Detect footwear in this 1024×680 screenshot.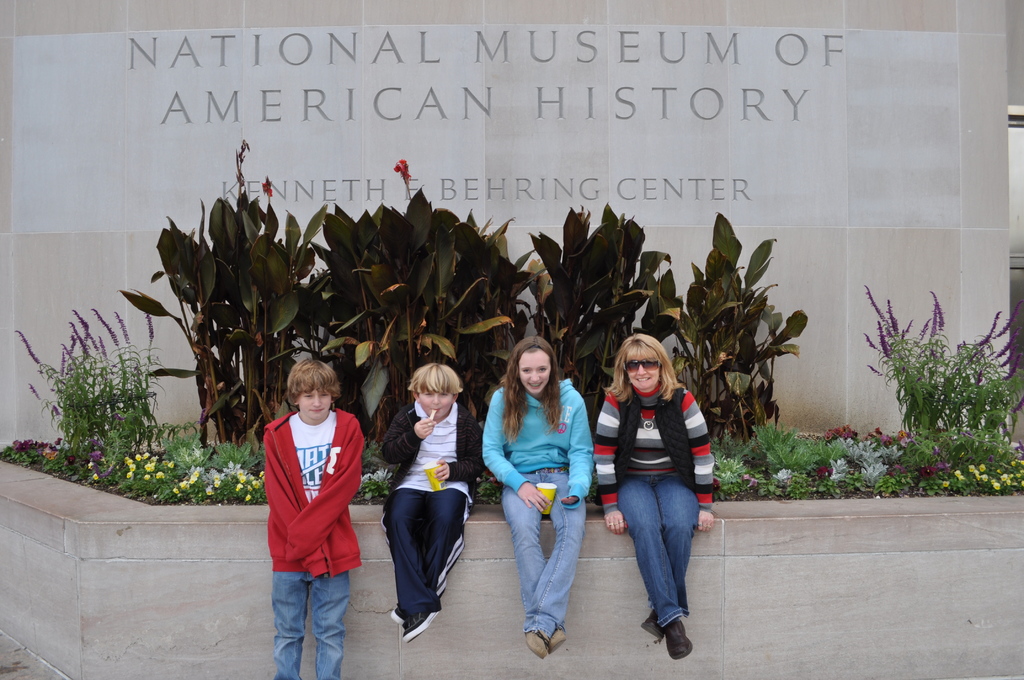
Detection: detection(552, 629, 565, 658).
